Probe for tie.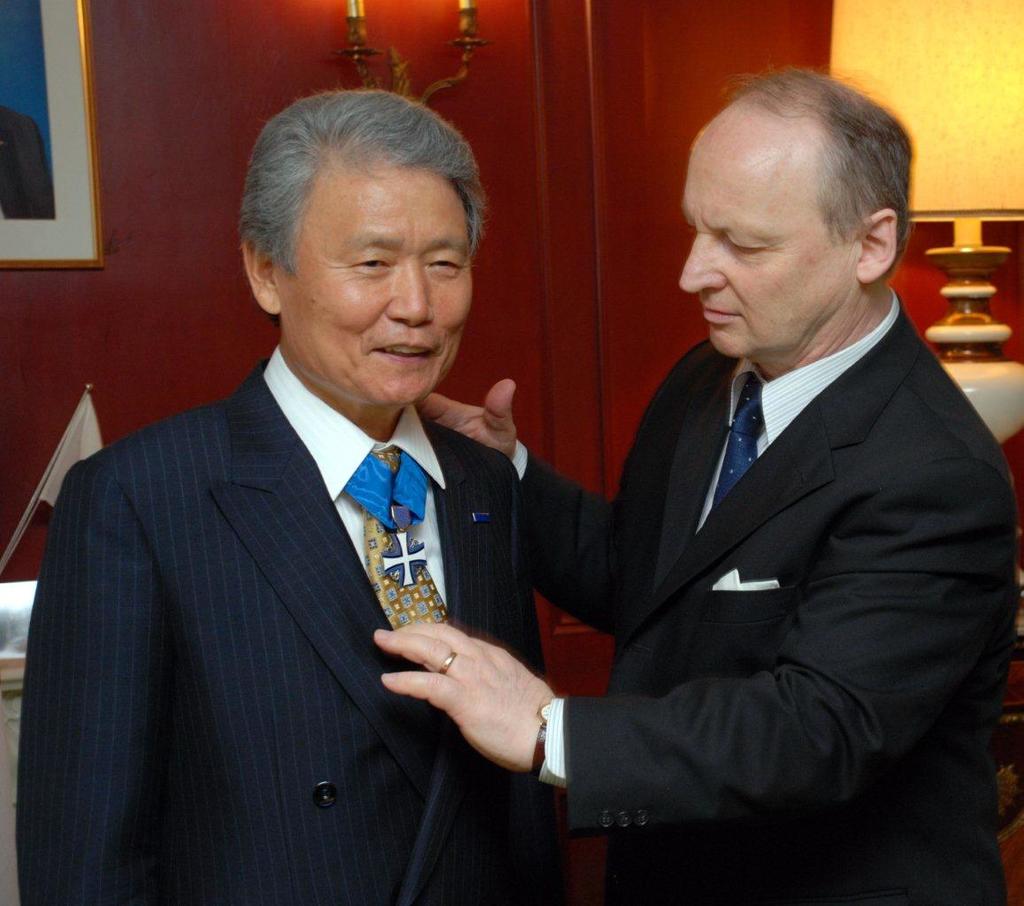
Probe result: 704,371,767,517.
